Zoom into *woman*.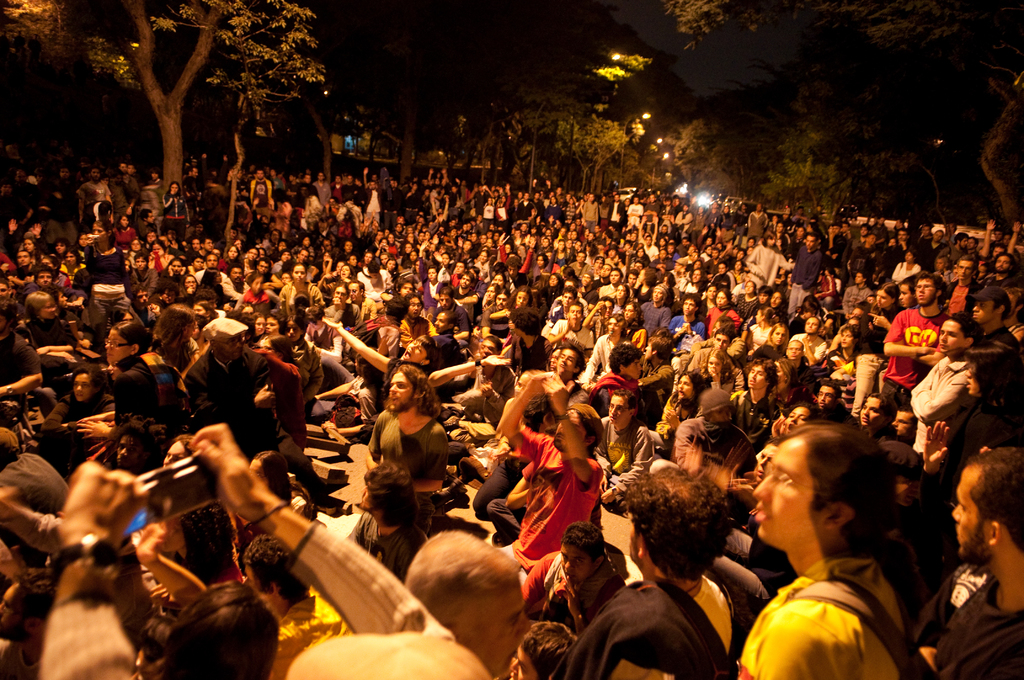
Zoom target: locate(151, 302, 207, 378).
